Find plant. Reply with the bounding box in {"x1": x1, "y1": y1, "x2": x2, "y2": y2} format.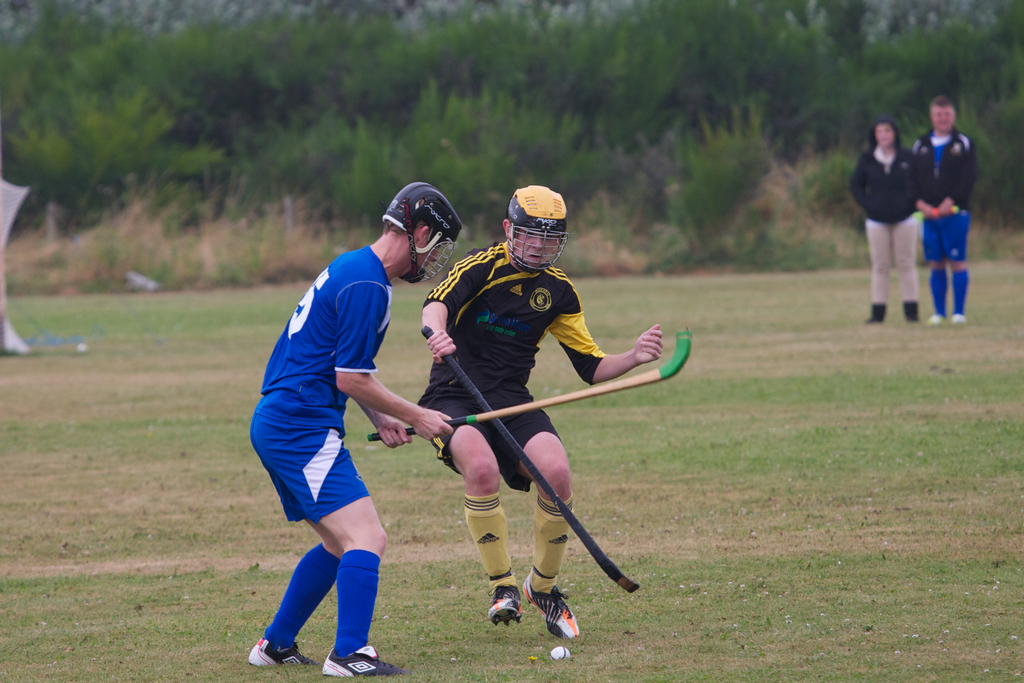
{"x1": 776, "y1": 143, "x2": 872, "y2": 266}.
